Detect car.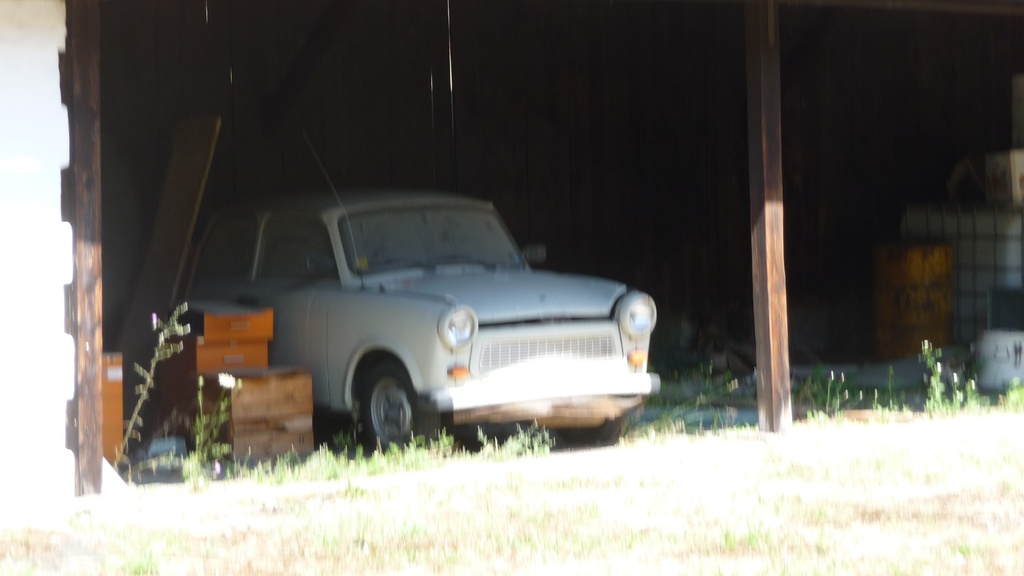
Detected at <region>167, 186, 663, 449</region>.
